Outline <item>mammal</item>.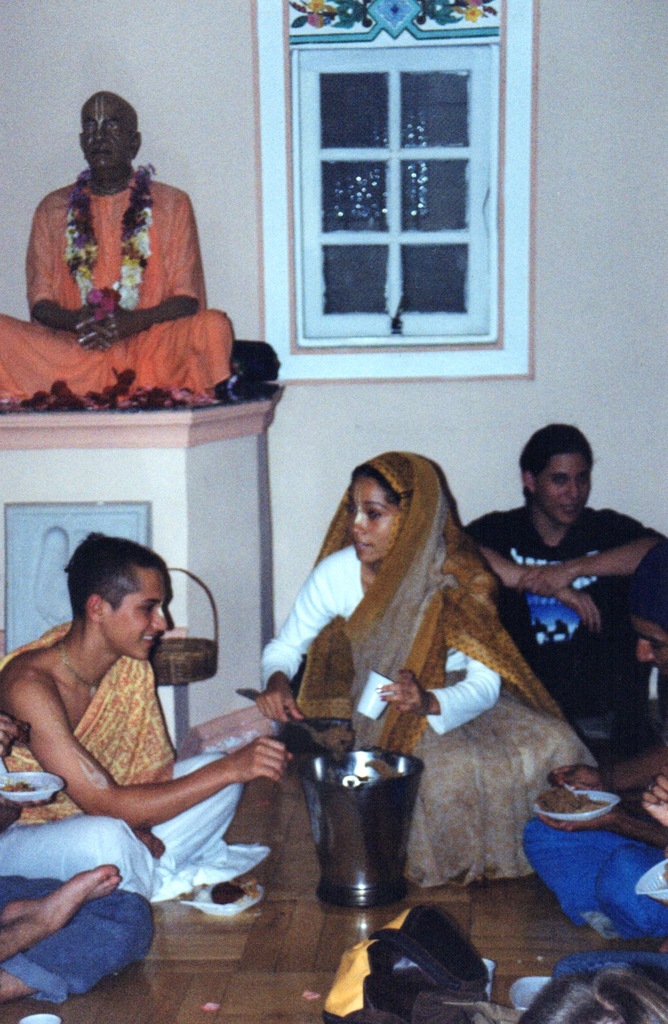
Outline: (518, 533, 667, 958).
